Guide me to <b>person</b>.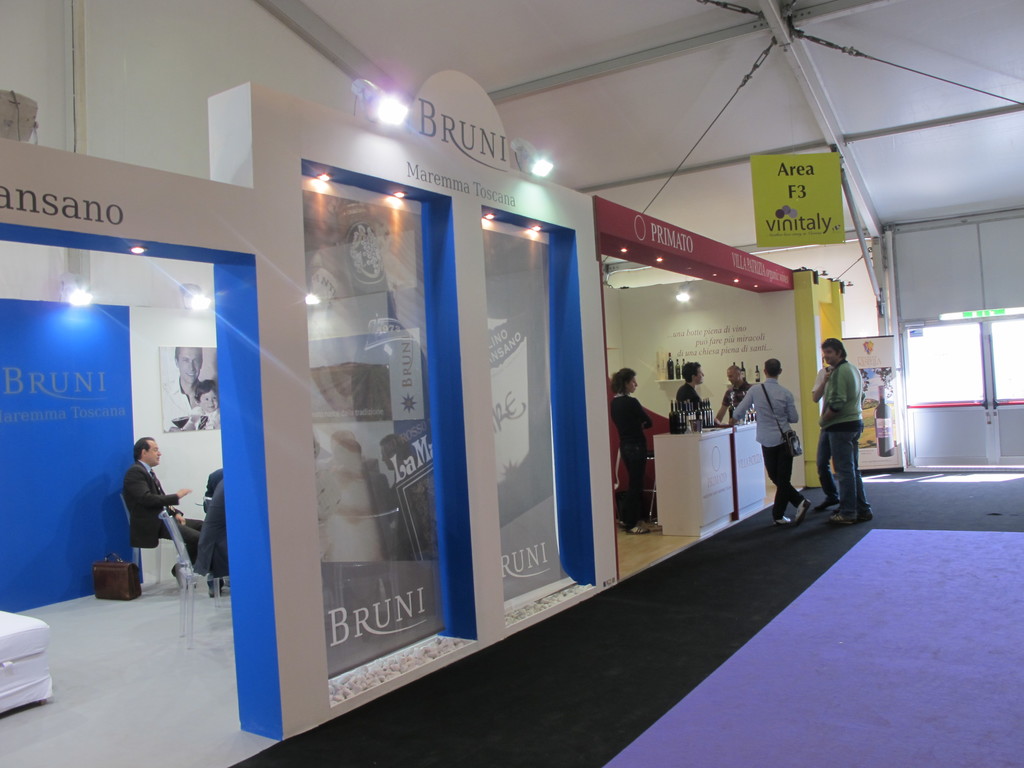
Guidance: (left=708, top=361, right=755, bottom=418).
